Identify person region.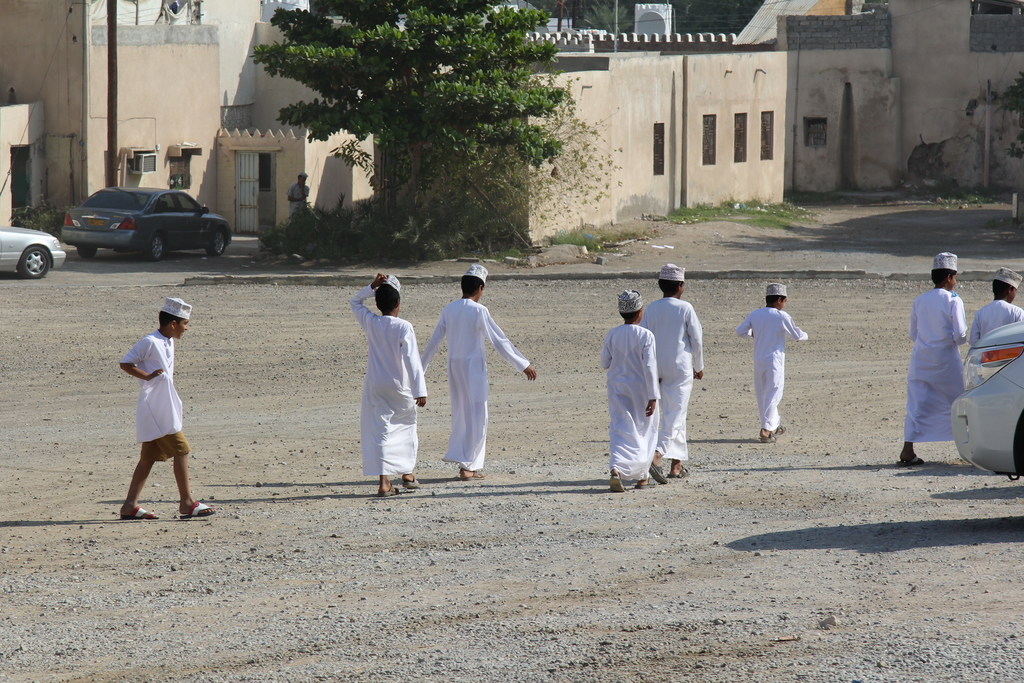
Region: detection(415, 267, 540, 478).
